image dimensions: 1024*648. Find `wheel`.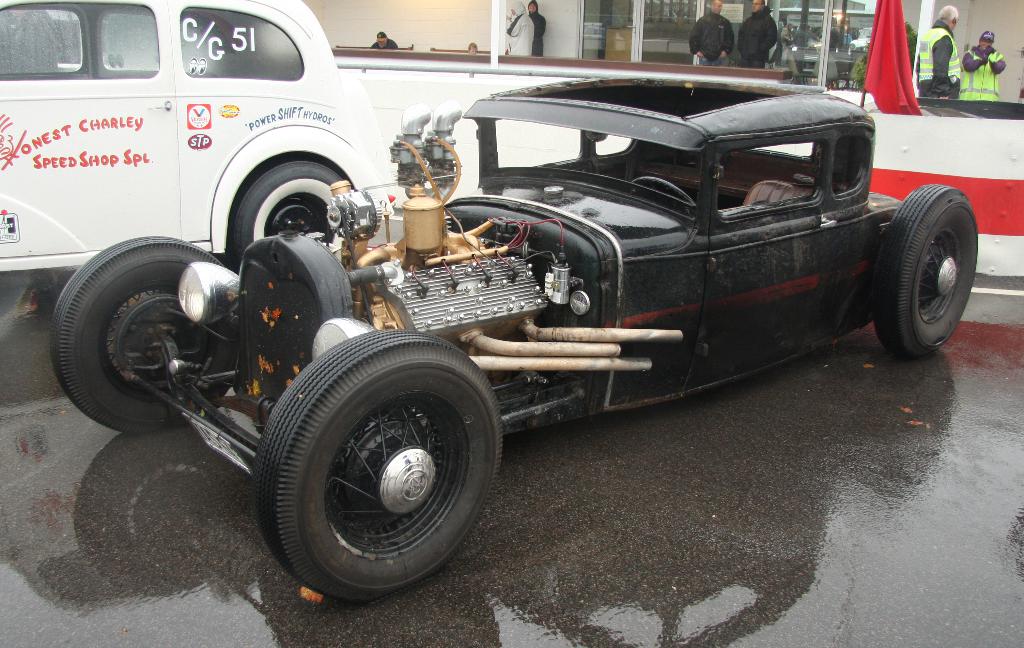
crop(50, 235, 235, 436).
